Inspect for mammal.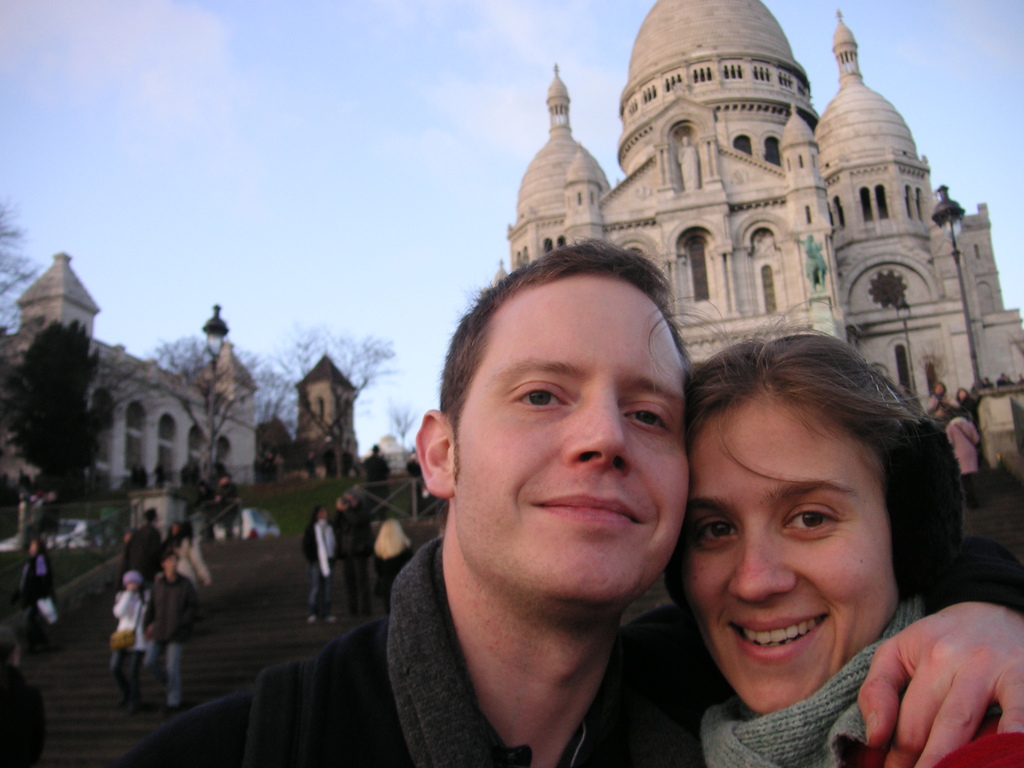
Inspection: [left=408, top=451, right=422, bottom=515].
